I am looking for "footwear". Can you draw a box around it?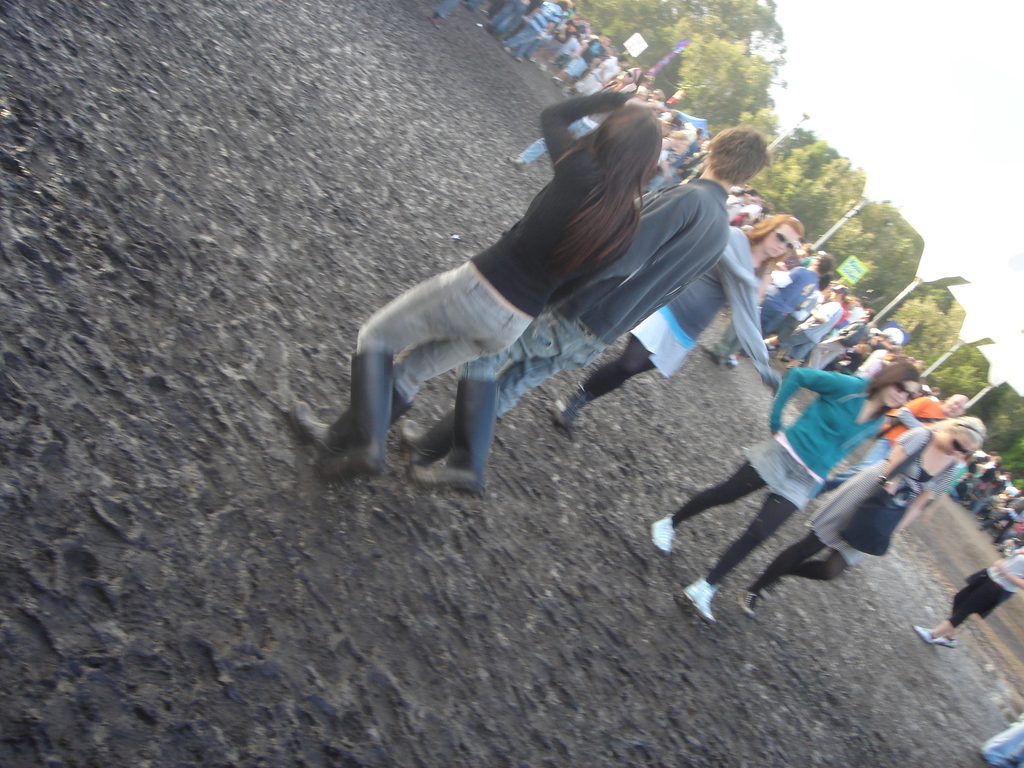
Sure, the bounding box is (682, 577, 719, 631).
